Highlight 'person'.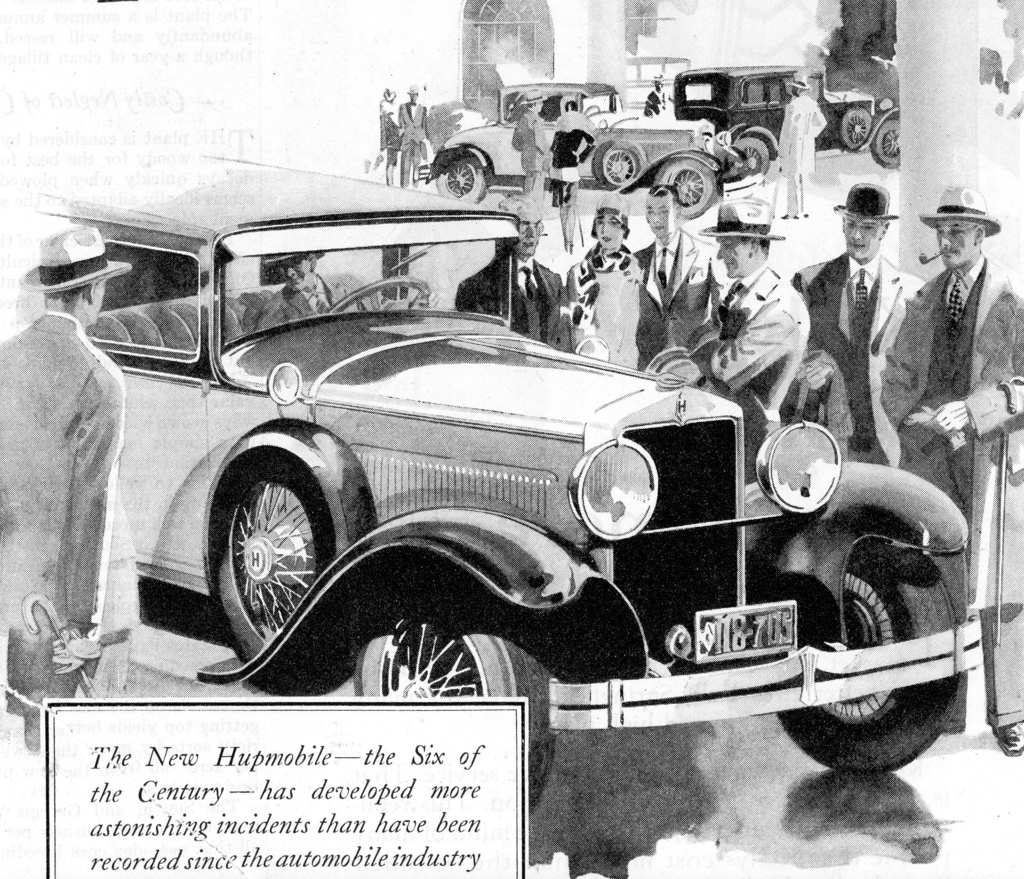
Highlighted region: left=0, top=223, right=170, bottom=704.
